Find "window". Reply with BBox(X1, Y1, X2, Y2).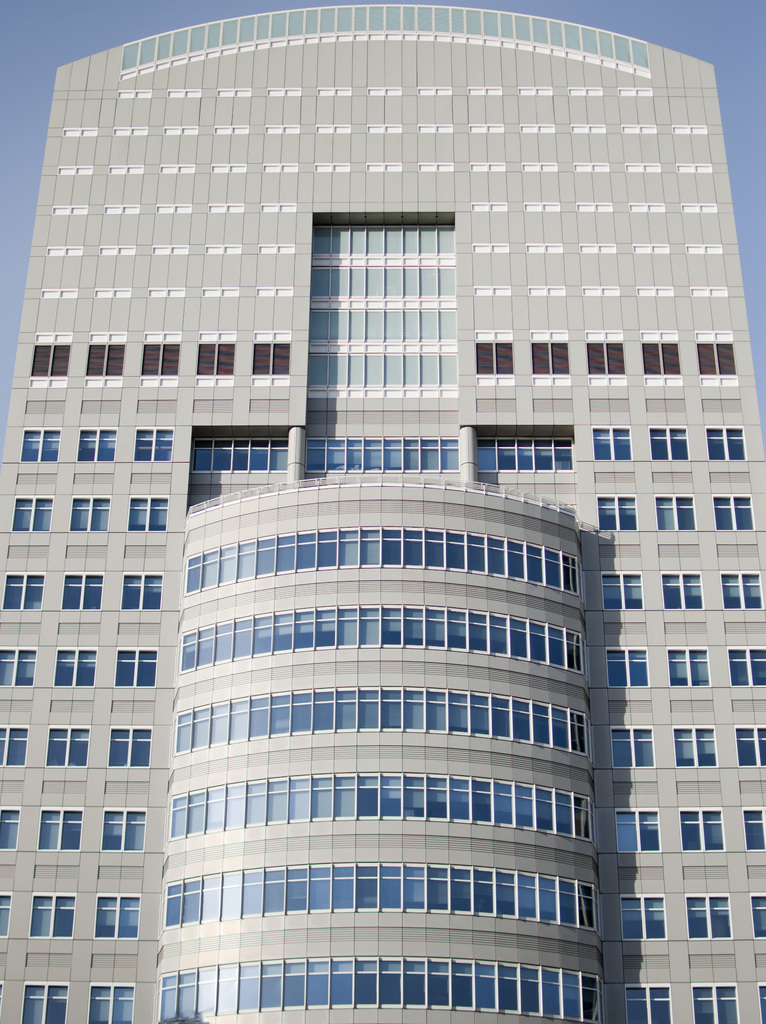
BBox(636, 321, 685, 386).
